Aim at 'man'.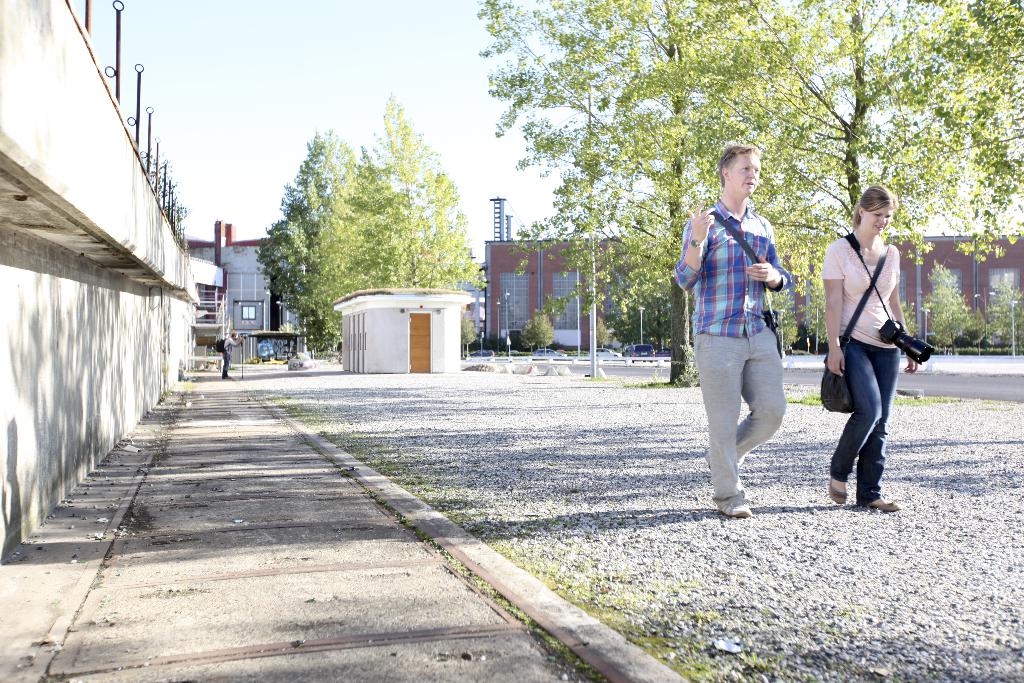
Aimed at rect(673, 143, 792, 516).
